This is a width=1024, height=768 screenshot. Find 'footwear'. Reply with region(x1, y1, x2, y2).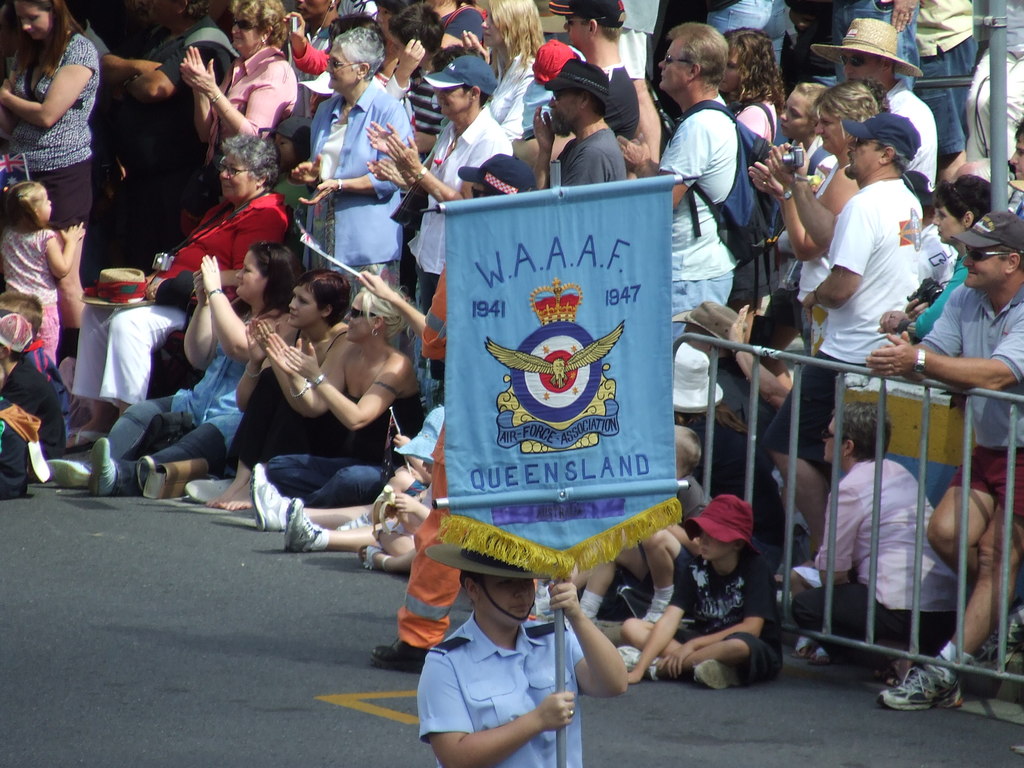
region(44, 454, 88, 485).
